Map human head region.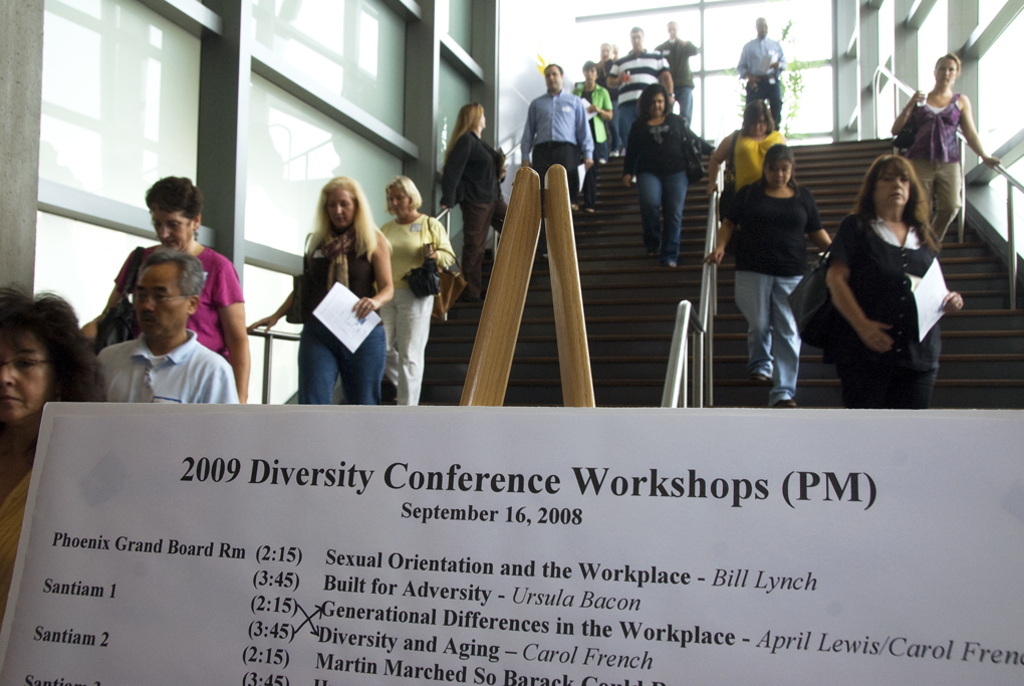
Mapped to (x1=627, y1=26, x2=647, y2=56).
